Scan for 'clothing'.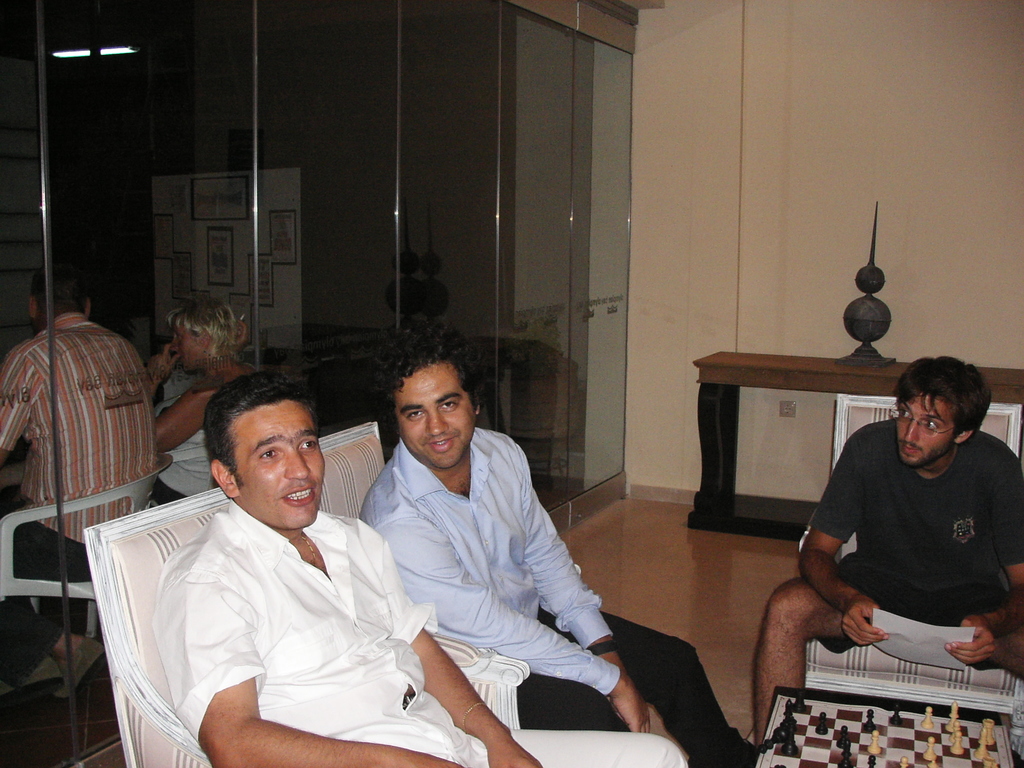
Scan result: (806, 410, 1023, 654).
